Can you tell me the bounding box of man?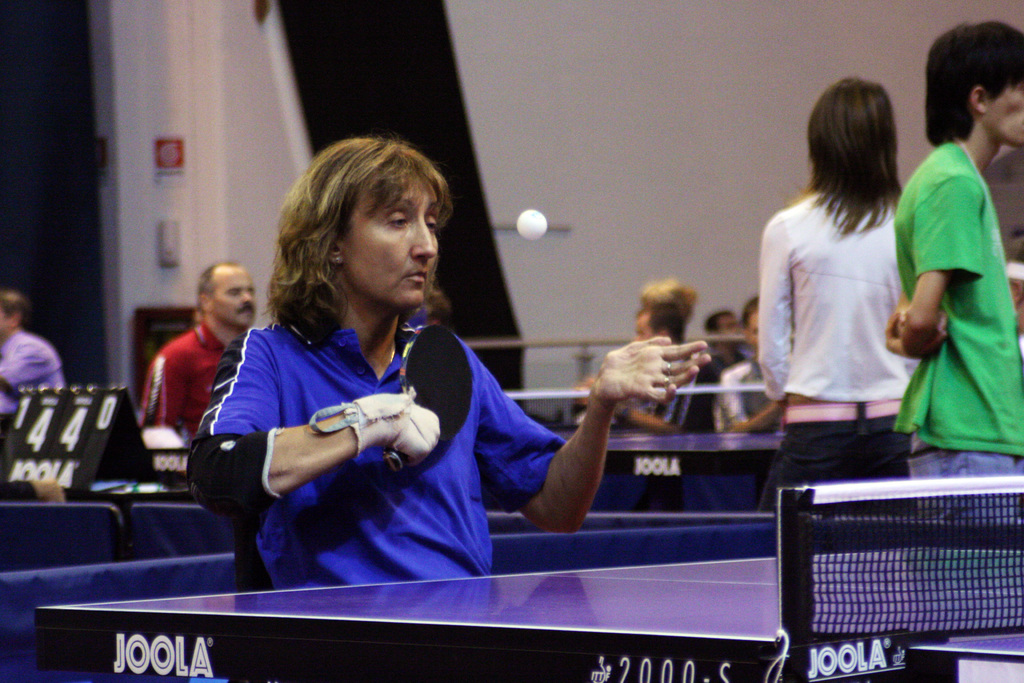
bbox(709, 299, 785, 433).
